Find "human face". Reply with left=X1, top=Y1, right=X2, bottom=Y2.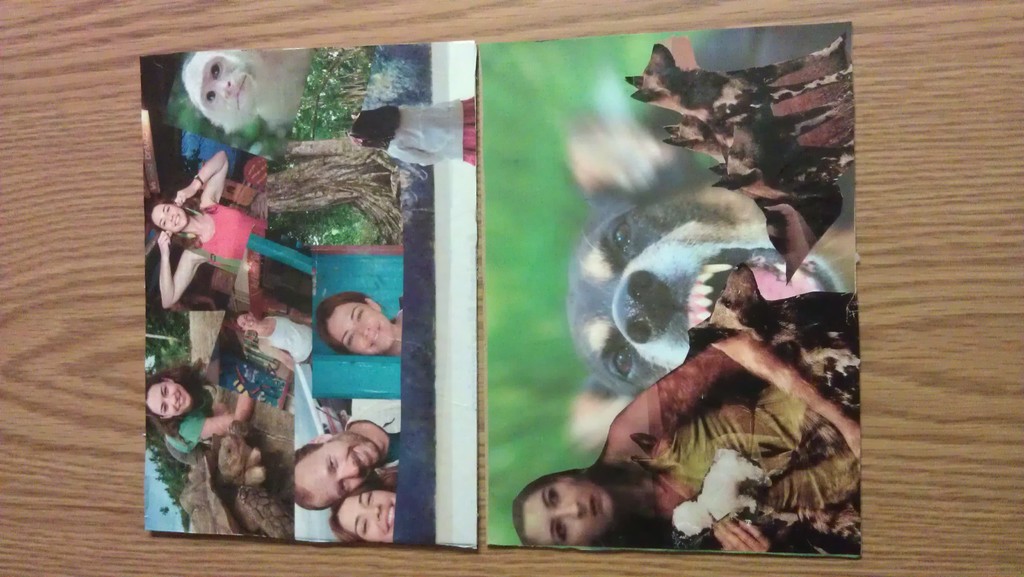
left=236, top=314, right=256, bottom=329.
